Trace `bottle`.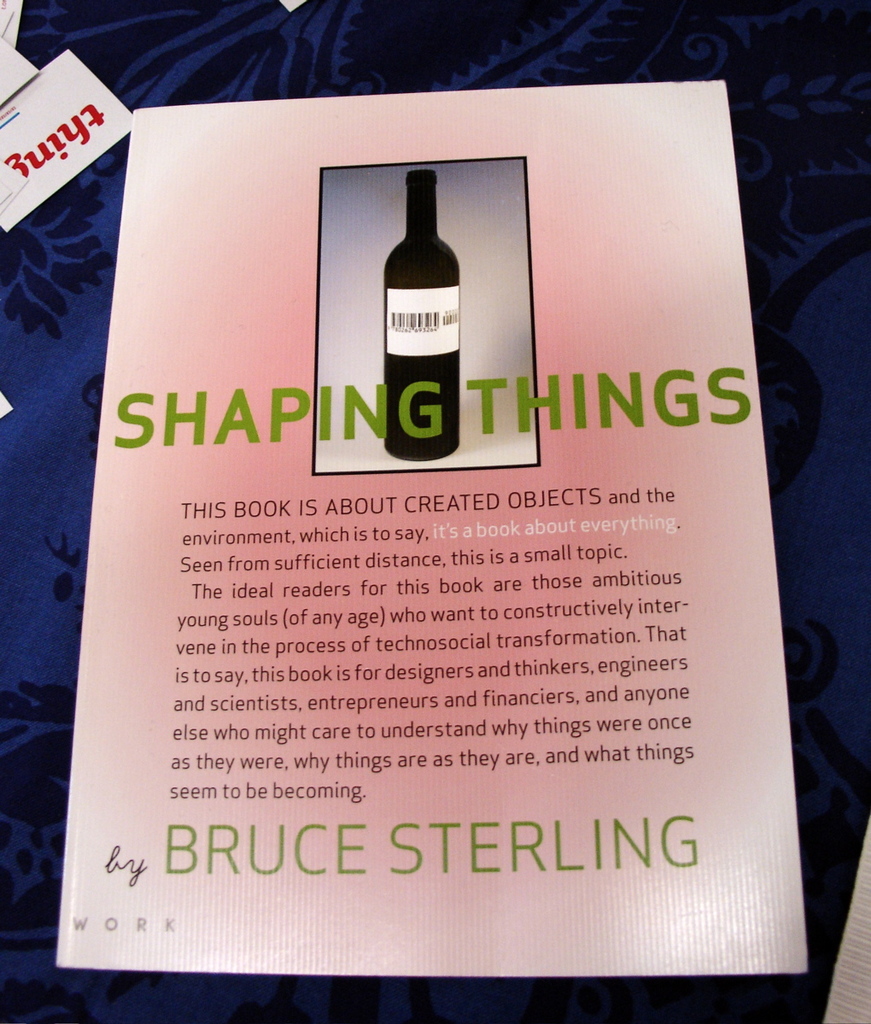
Traced to BBox(365, 164, 478, 452).
